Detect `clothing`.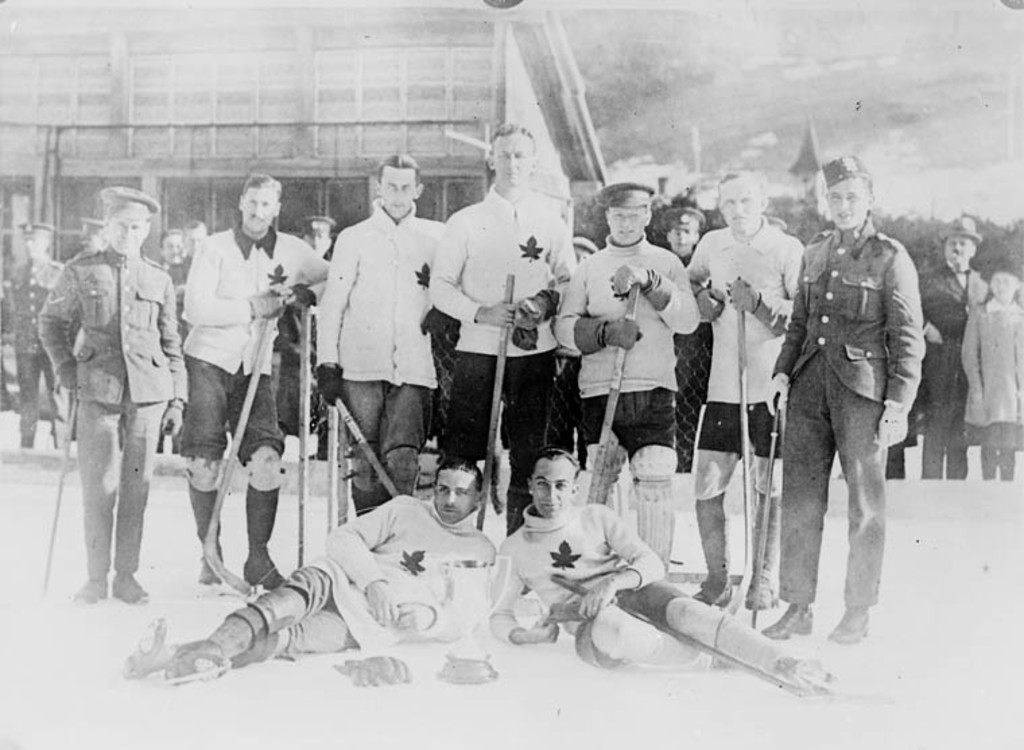
Detected at [x1=307, y1=207, x2=454, y2=504].
